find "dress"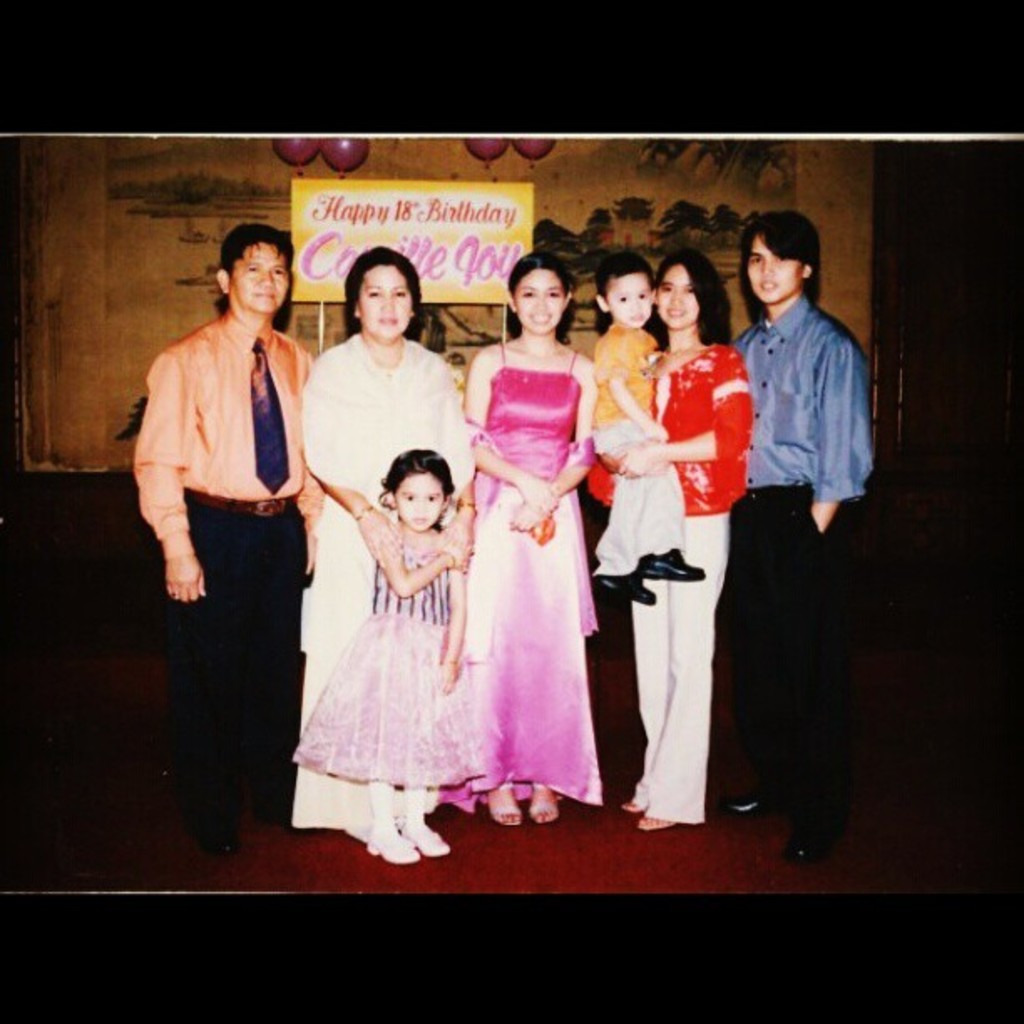
[293,331,474,828]
